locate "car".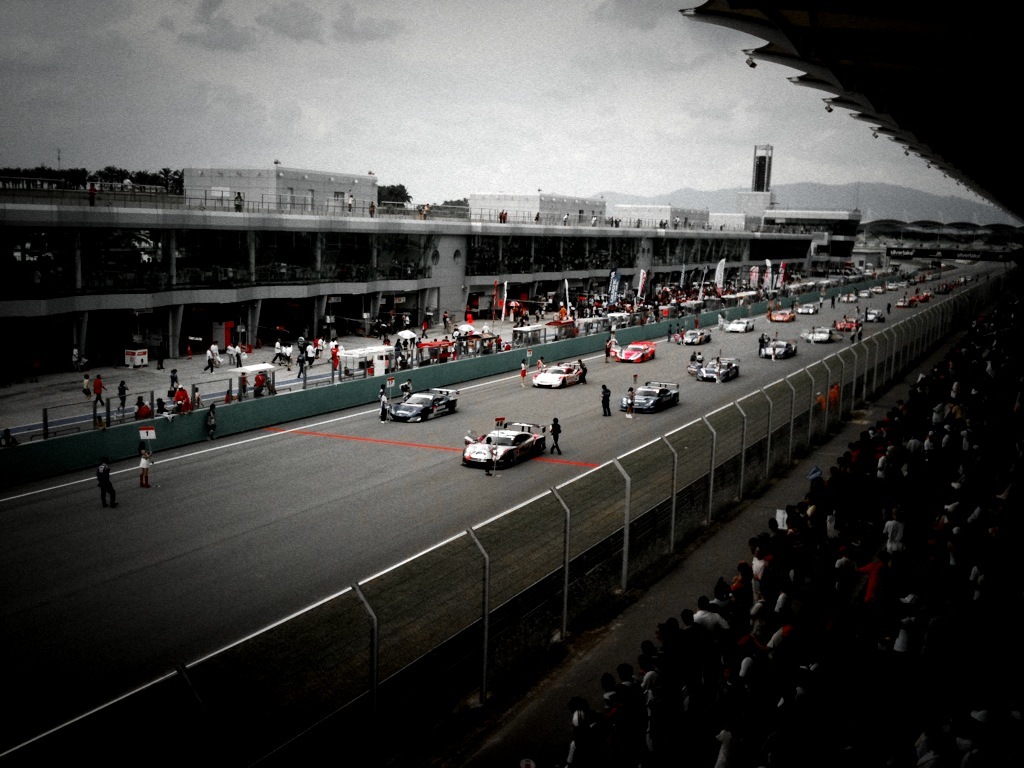
Bounding box: 760 336 797 352.
